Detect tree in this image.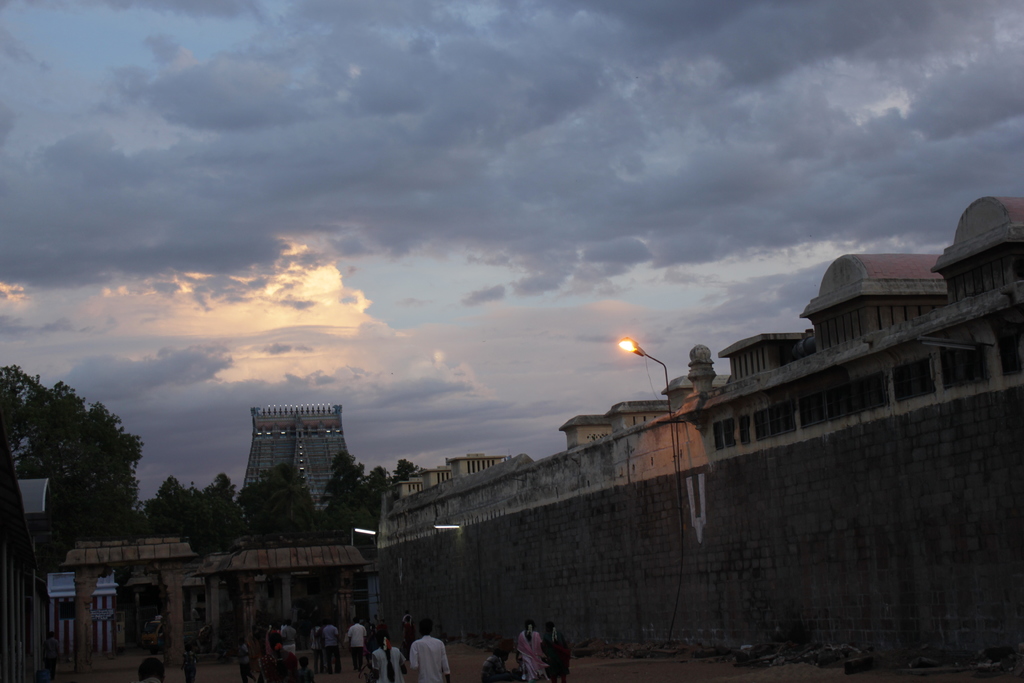
Detection: 22/340/164/581.
